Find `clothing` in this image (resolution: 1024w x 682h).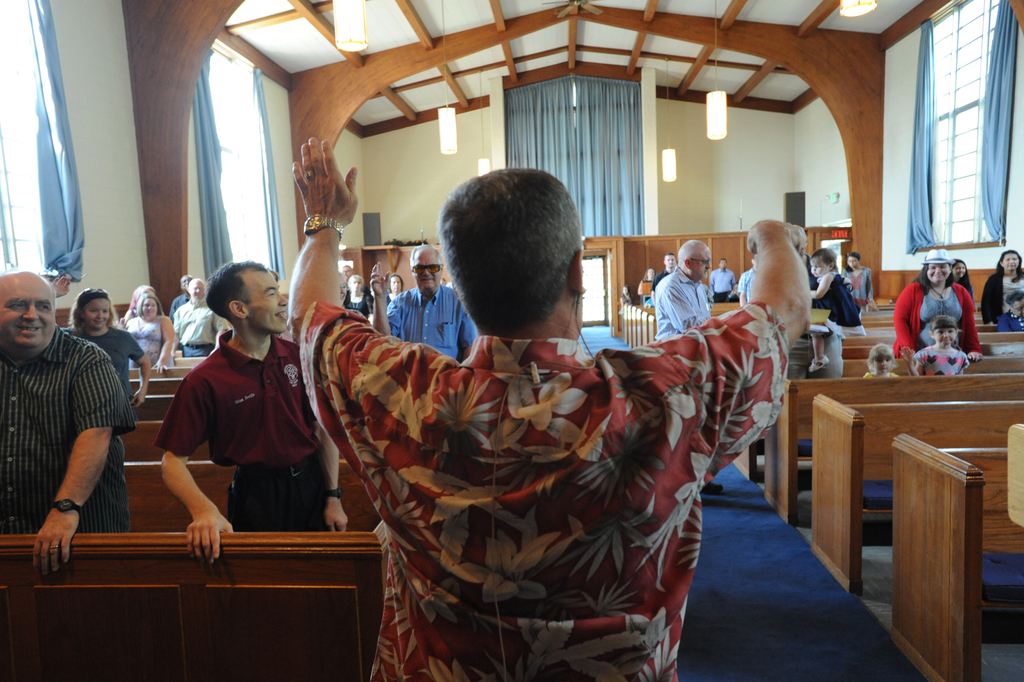
bbox(152, 333, 334, 531).
